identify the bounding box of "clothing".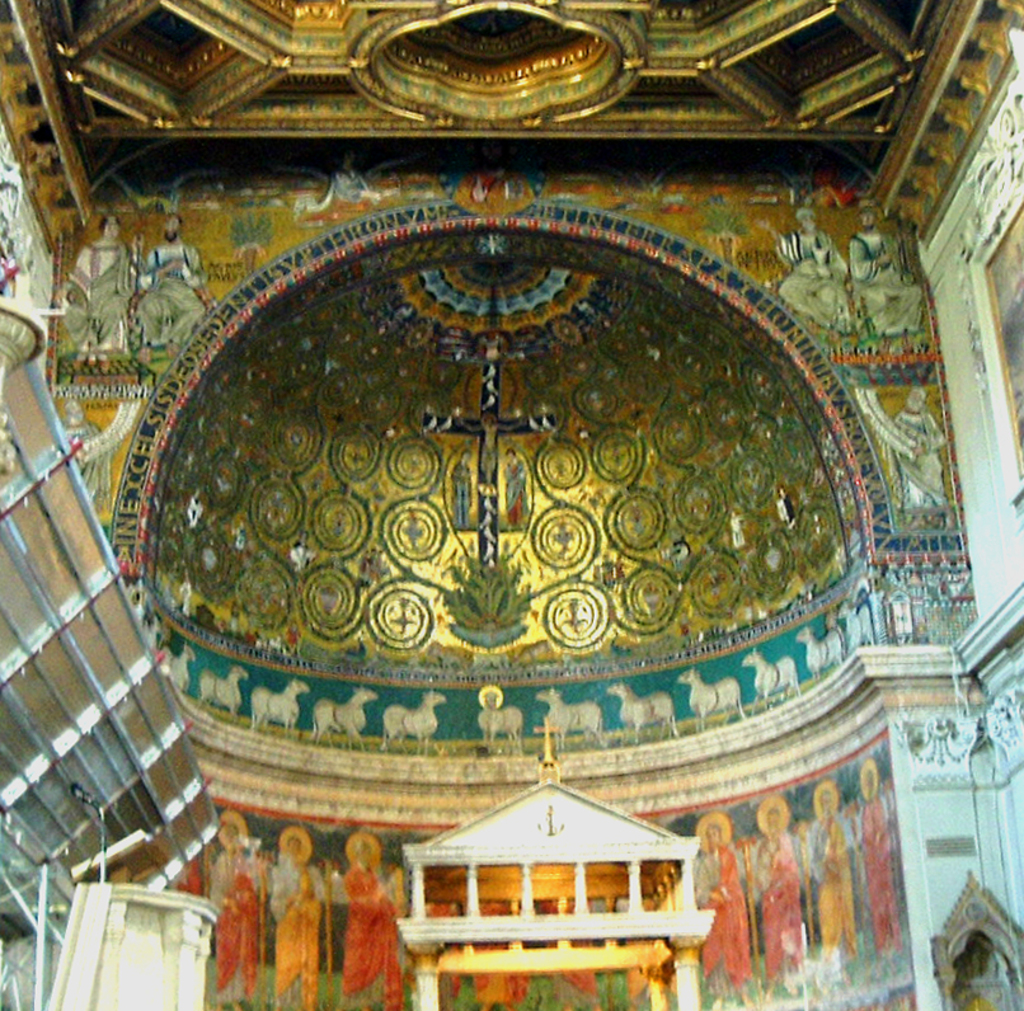
[446,460,473,522].
